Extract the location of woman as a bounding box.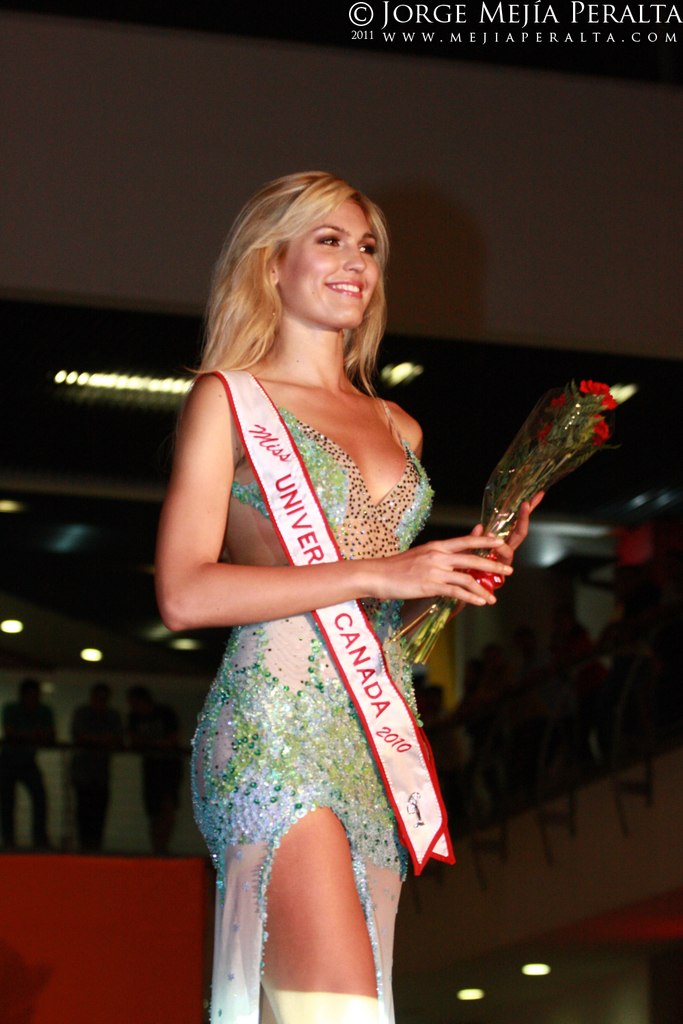
<region>145, 167, 515, 1009</region>.
